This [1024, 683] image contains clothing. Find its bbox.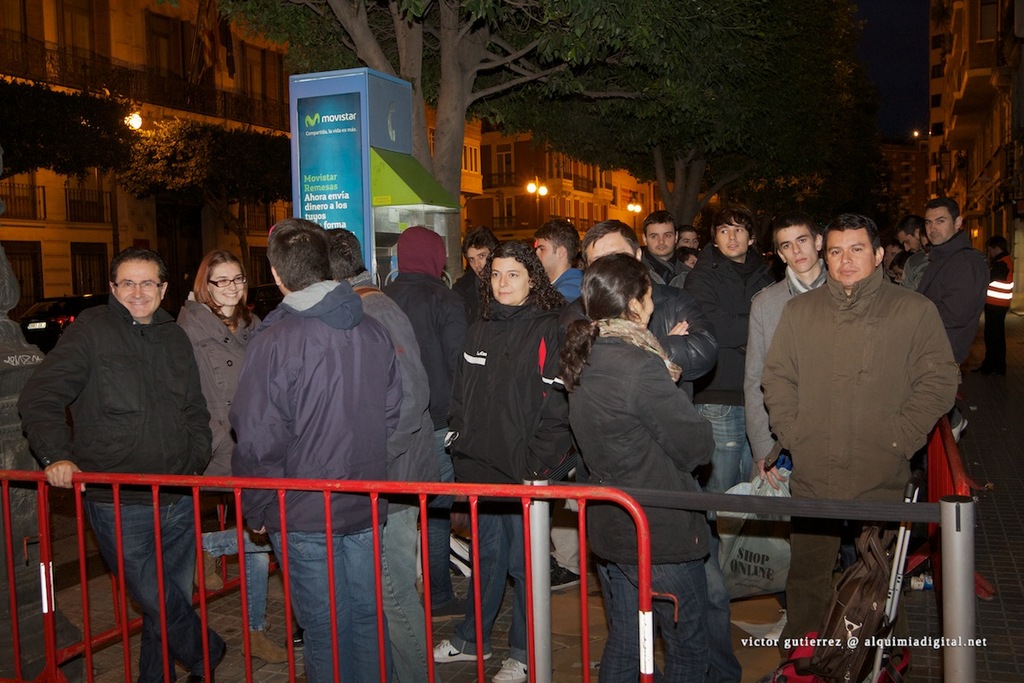
(917, 229, 986, 359).
